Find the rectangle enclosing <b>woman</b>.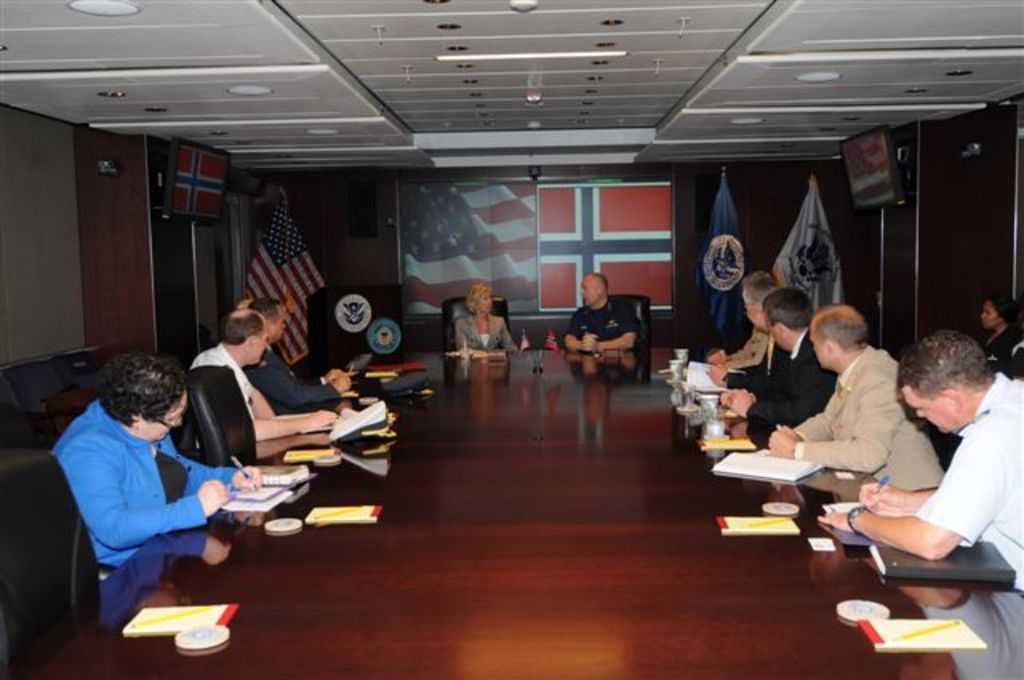
Rect(976, 294, 1022, 378).
